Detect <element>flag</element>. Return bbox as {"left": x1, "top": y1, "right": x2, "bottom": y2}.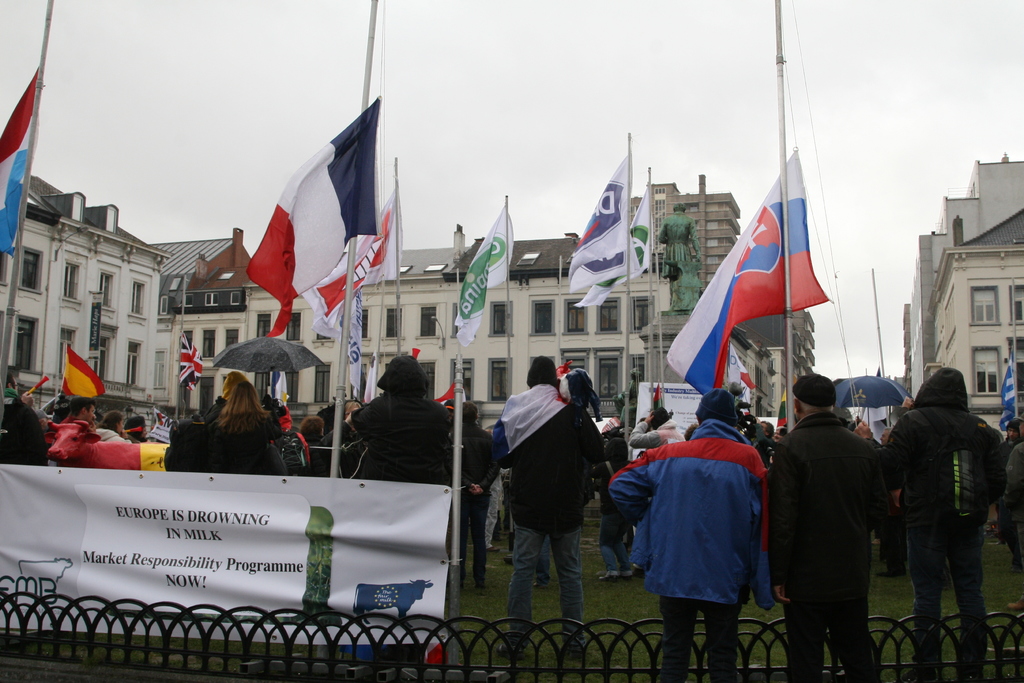
{"left": 179, "top": 334, "right": 211, "bottom": 397}.
